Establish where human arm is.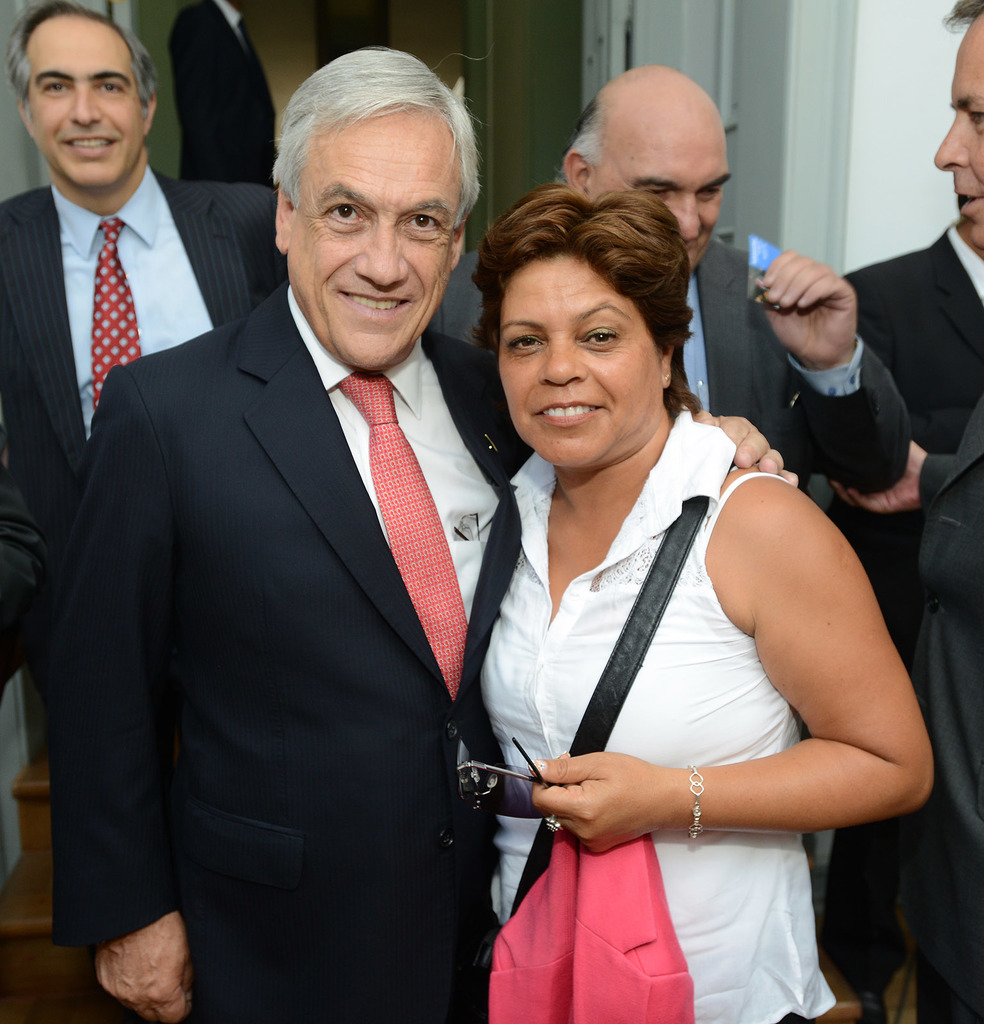
Established at [518,460,936,876].
